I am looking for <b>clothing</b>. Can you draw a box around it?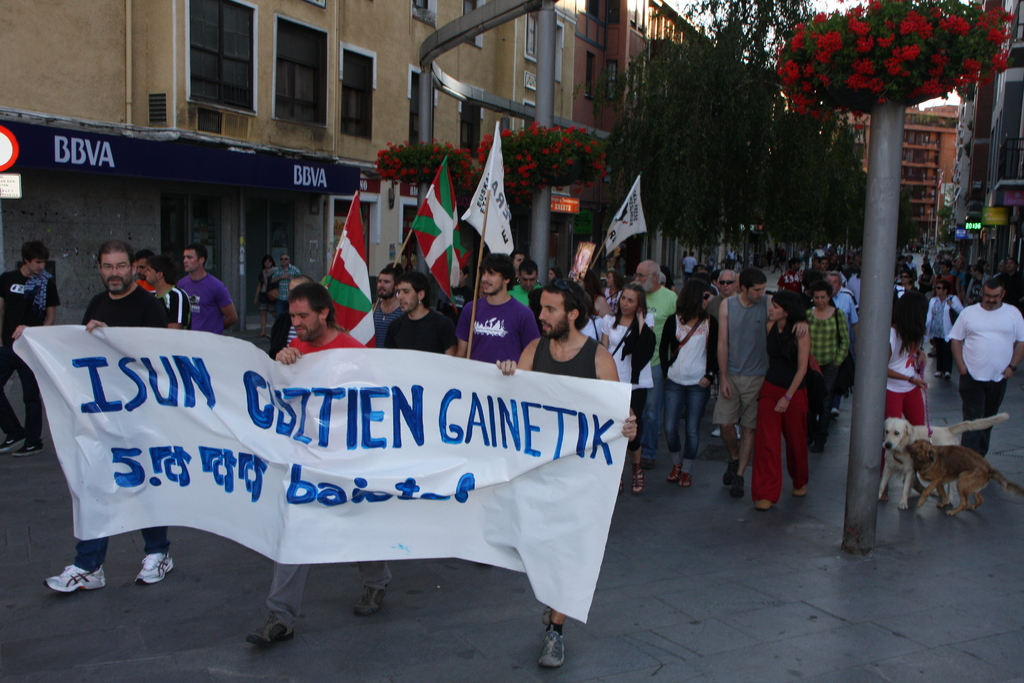
Sure, the bounding box is (left=637, top=280, right=683, bottom=450).
